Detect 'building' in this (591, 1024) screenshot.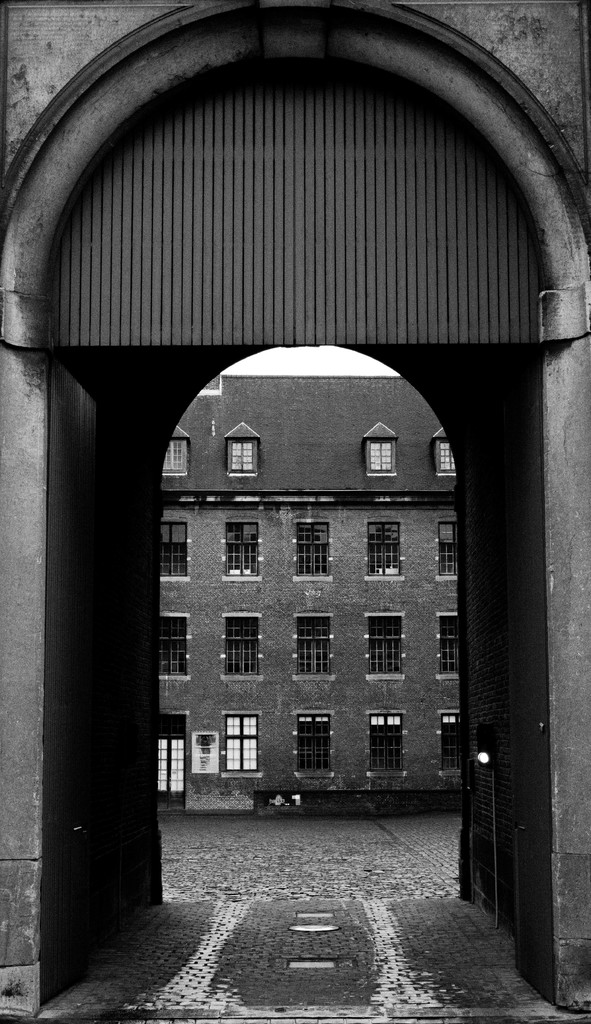
Detection: x1=161 y1=374 x2=460 y2=817.
